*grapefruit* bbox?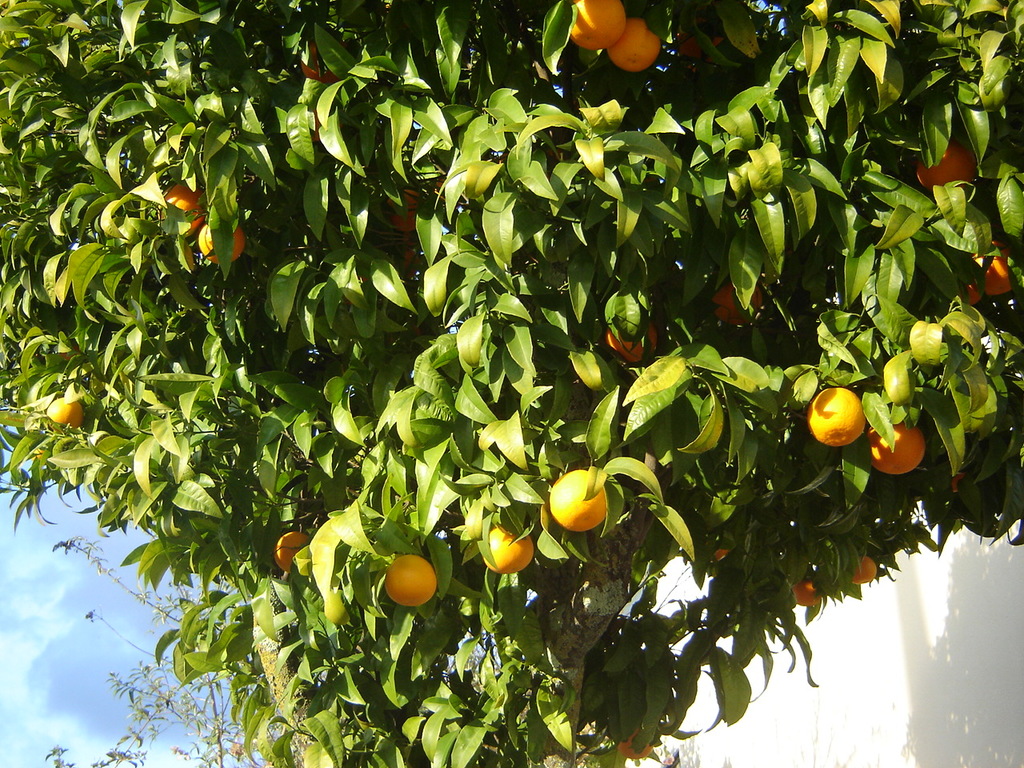
left=867, top=424, right=929, bottom=472
